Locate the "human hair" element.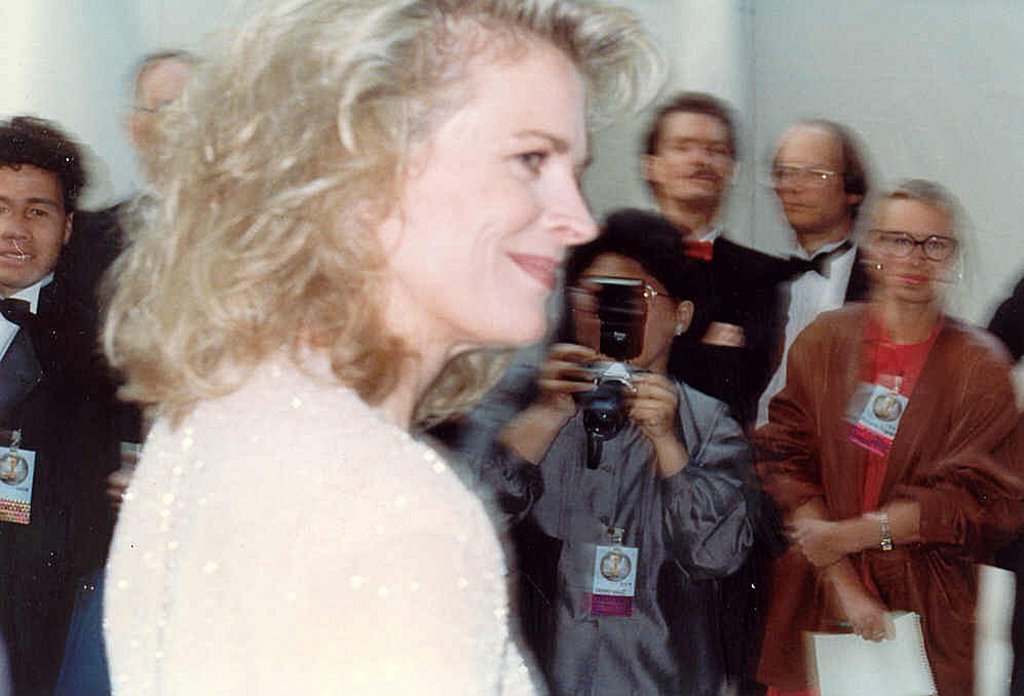
Element bbox: box(552, 201, 699, 347).
